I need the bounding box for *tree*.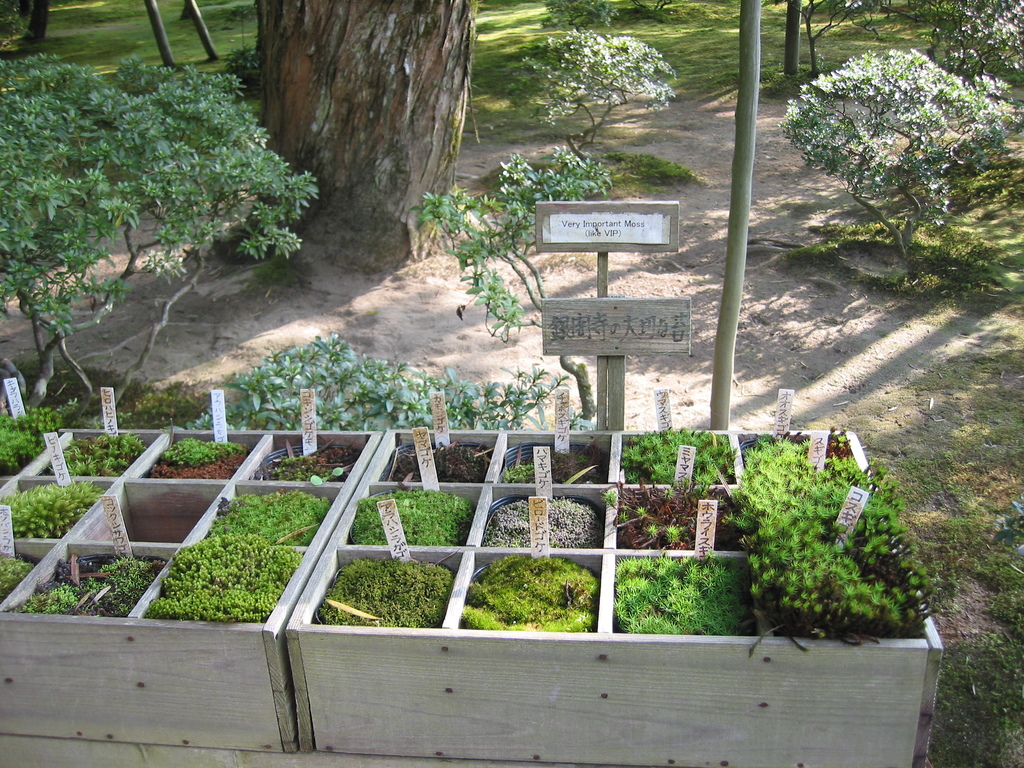
Here it is: region(0, 41, 325, 433).
